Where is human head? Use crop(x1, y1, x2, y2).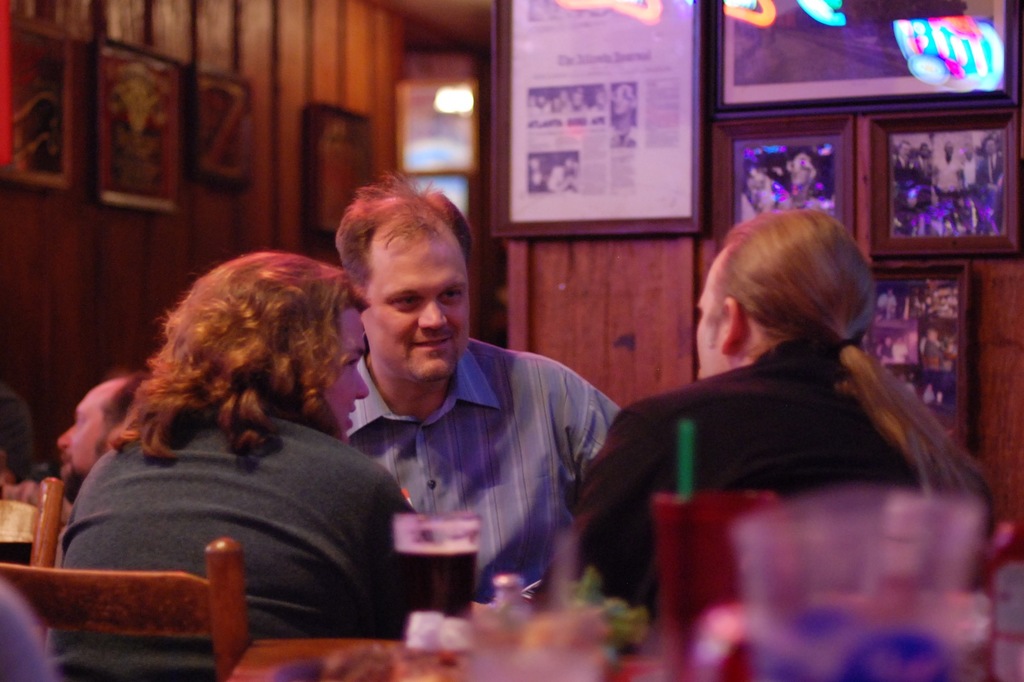
crop(696, 209, 877, 381).
